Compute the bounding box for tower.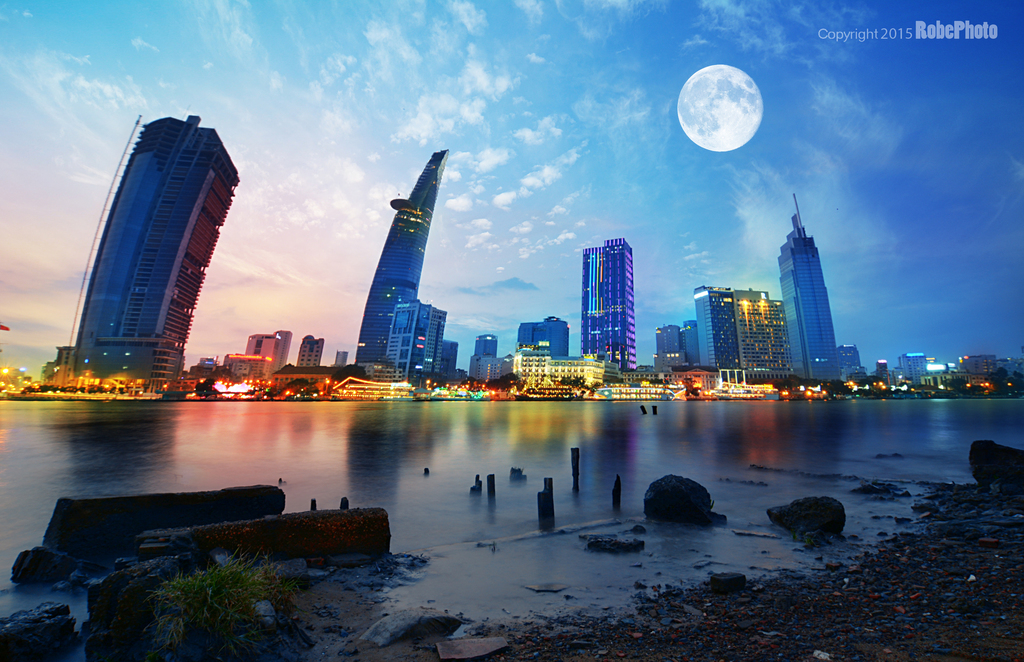
68, 106, 240, 397.
